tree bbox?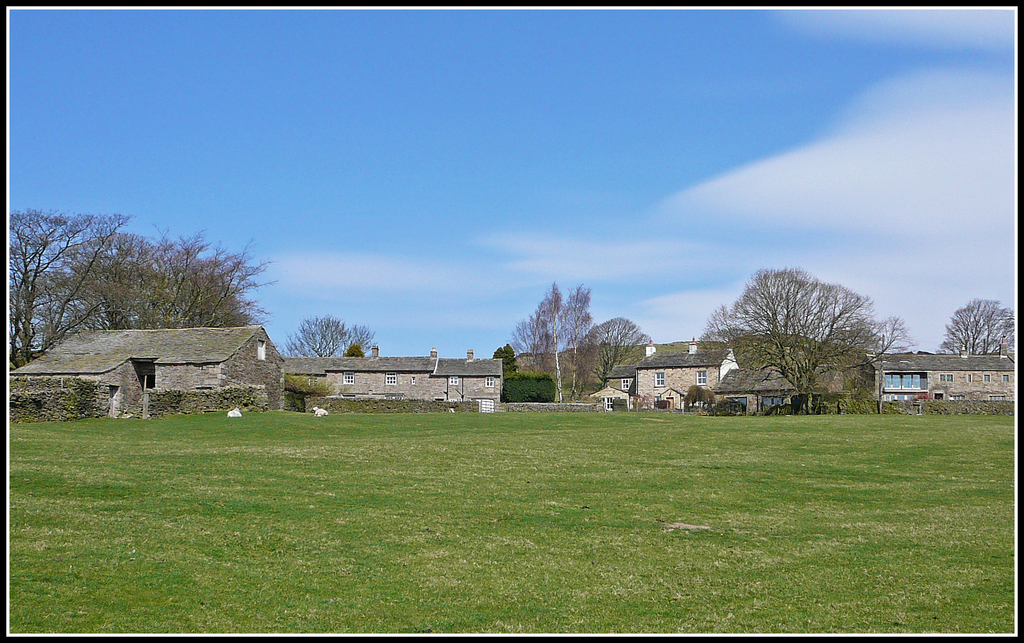
select_region(491, 343, 518, 378)
